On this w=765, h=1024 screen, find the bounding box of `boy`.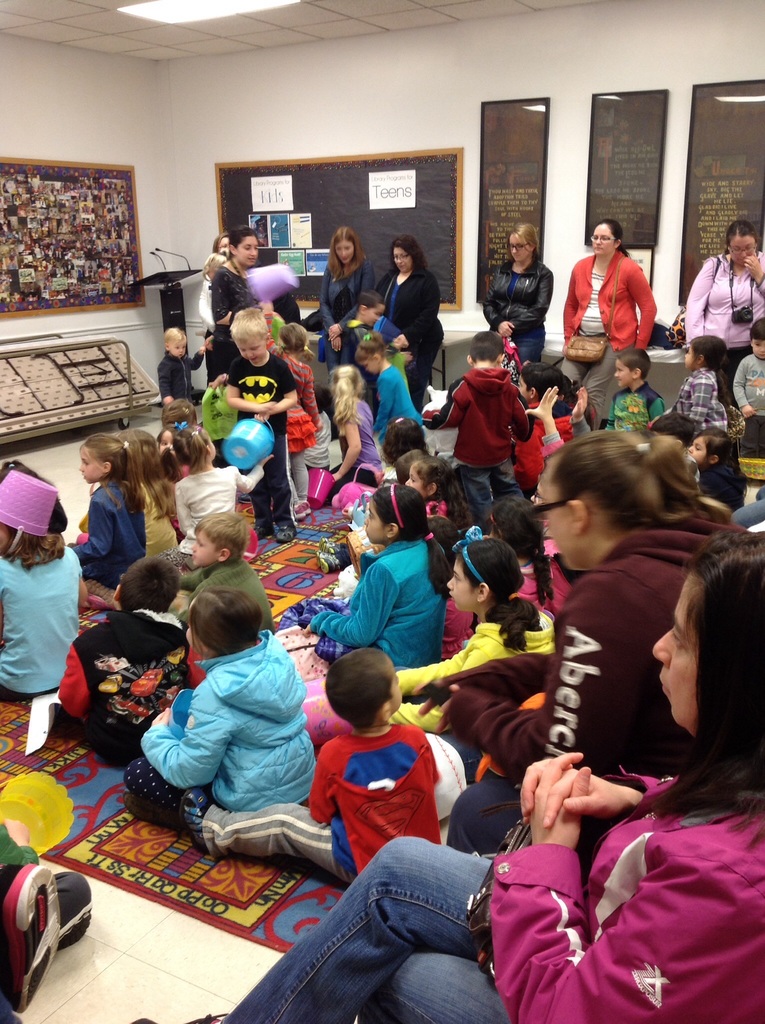
Bounding box: (left=288, top=669, right=483, bottom=894).
